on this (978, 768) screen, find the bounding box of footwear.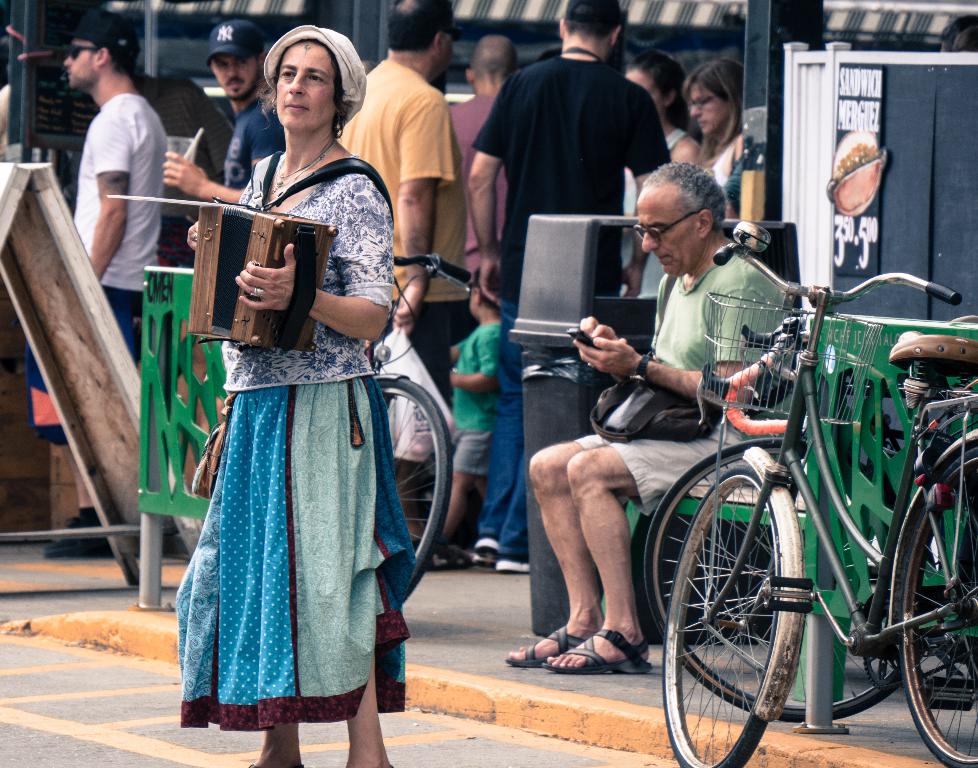
Bounding box: pyautogui.locateOnScreen(540, 624, 656, 676).
